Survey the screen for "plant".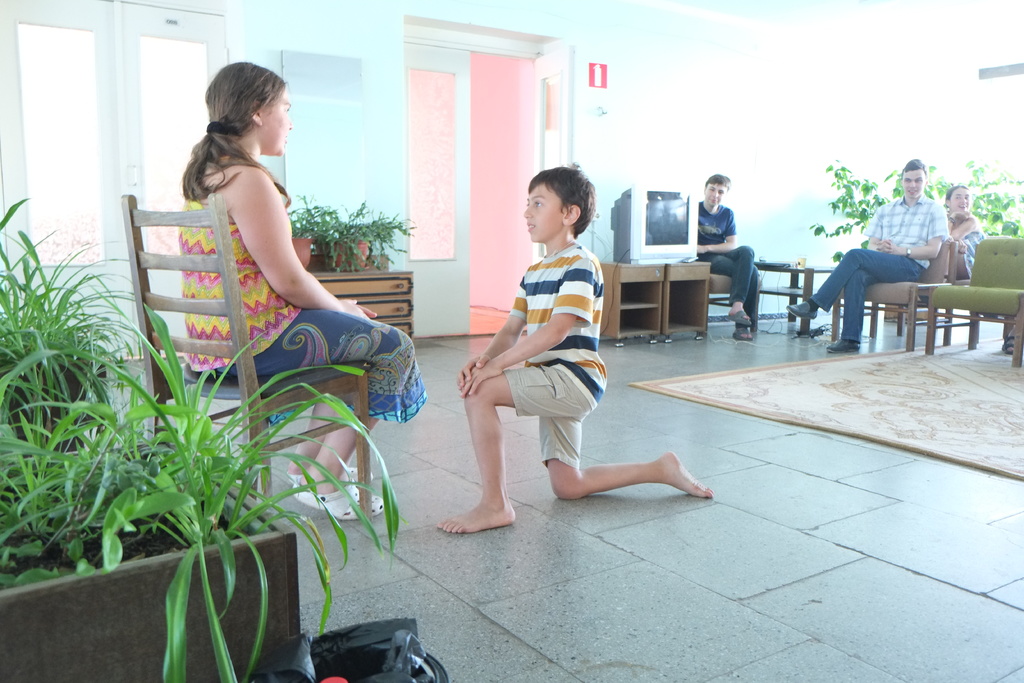
Survey found: Rect(284, 192, 426, 277).
